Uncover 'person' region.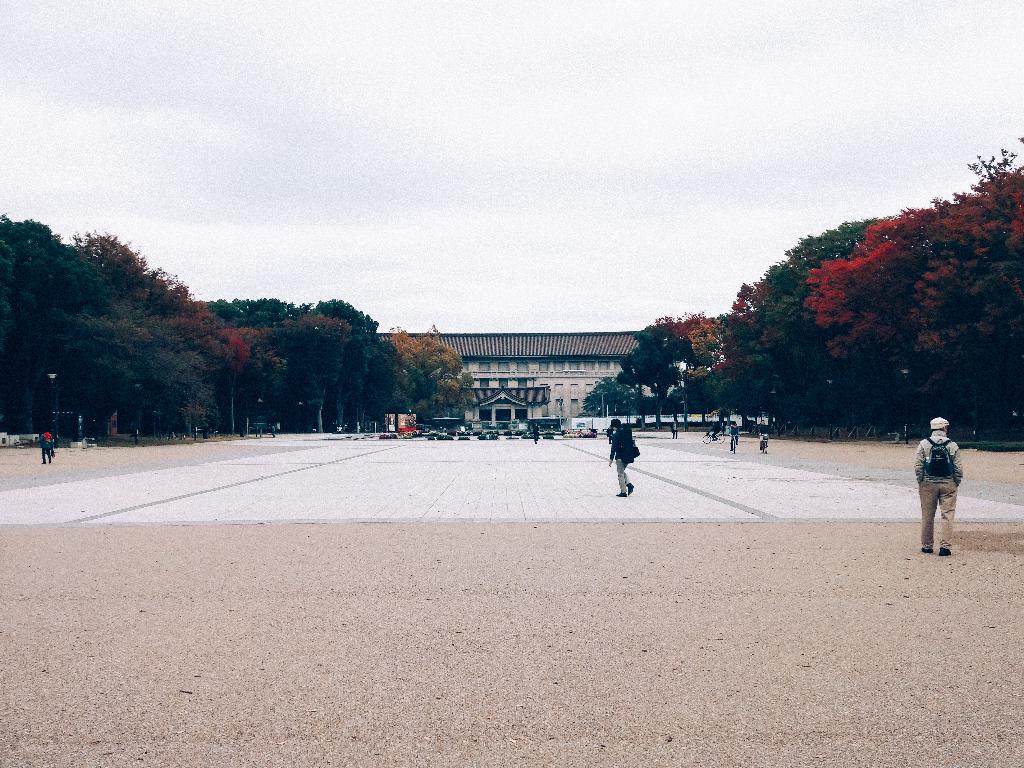
Uncovered: <bbox>758, 415, 771, 441</bbox>.
